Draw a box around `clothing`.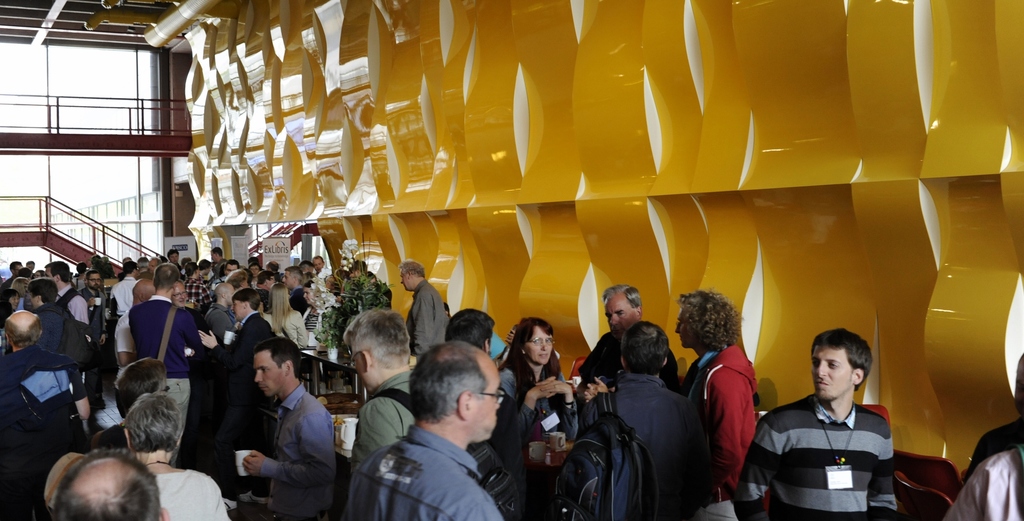
209:311:275:455.
